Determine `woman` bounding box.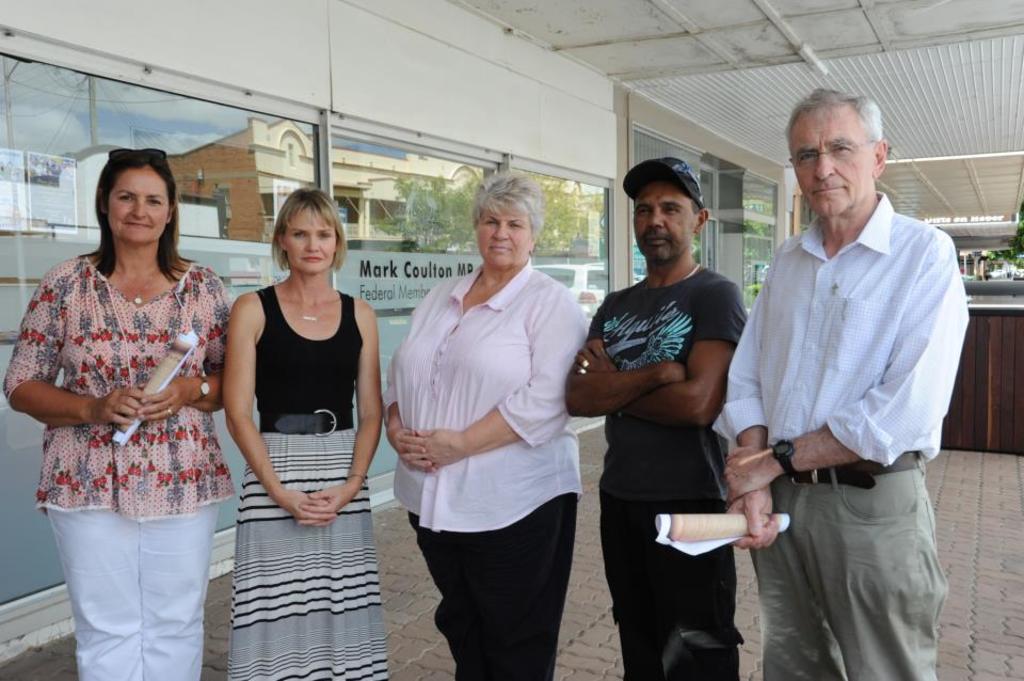
Determined: 225, 187, 395, 680.
